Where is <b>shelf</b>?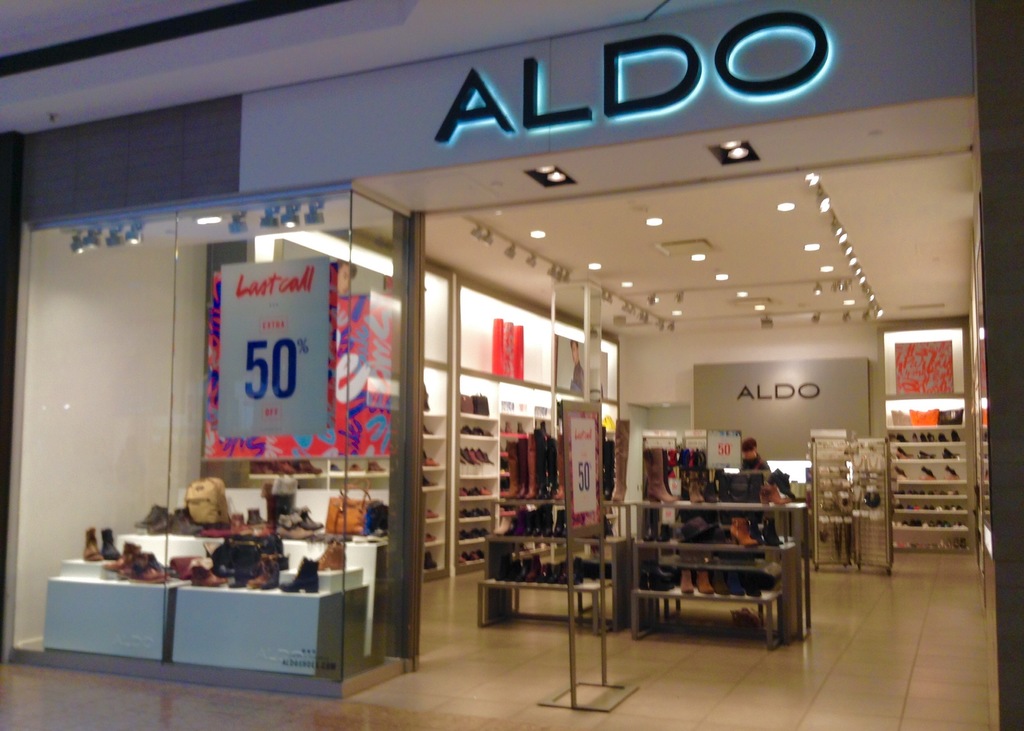
453,539,488,580.
